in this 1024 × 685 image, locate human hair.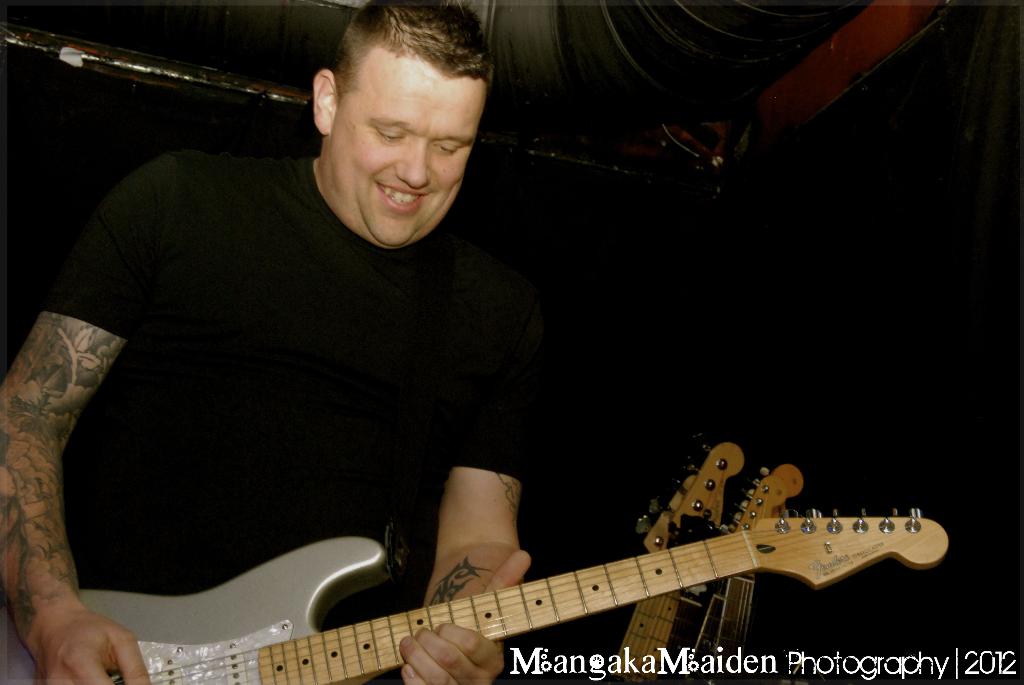
Bounding box: 320:19:476:127.
